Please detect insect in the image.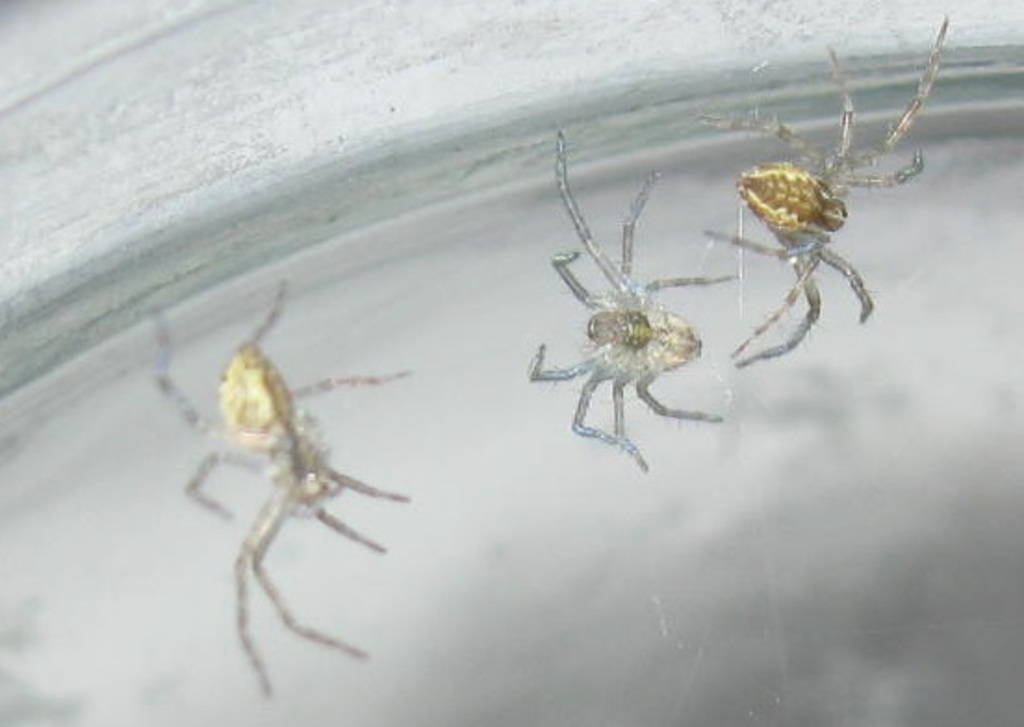
region(523, 128, 738, 469).
